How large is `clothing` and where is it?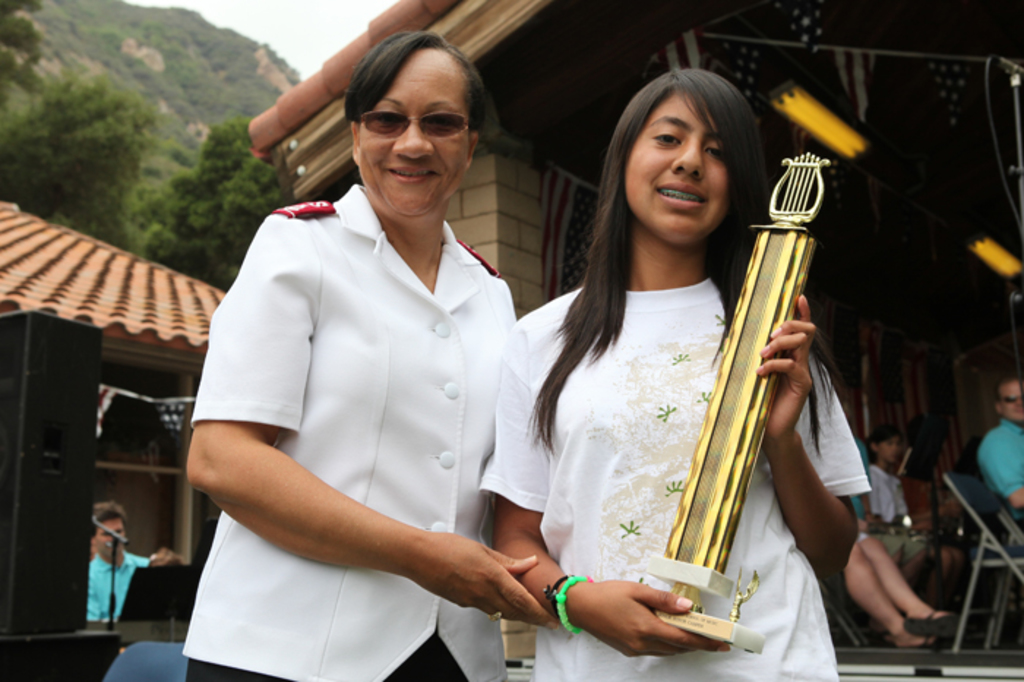
Bounding box: crop(477, 266, 867, 681).
